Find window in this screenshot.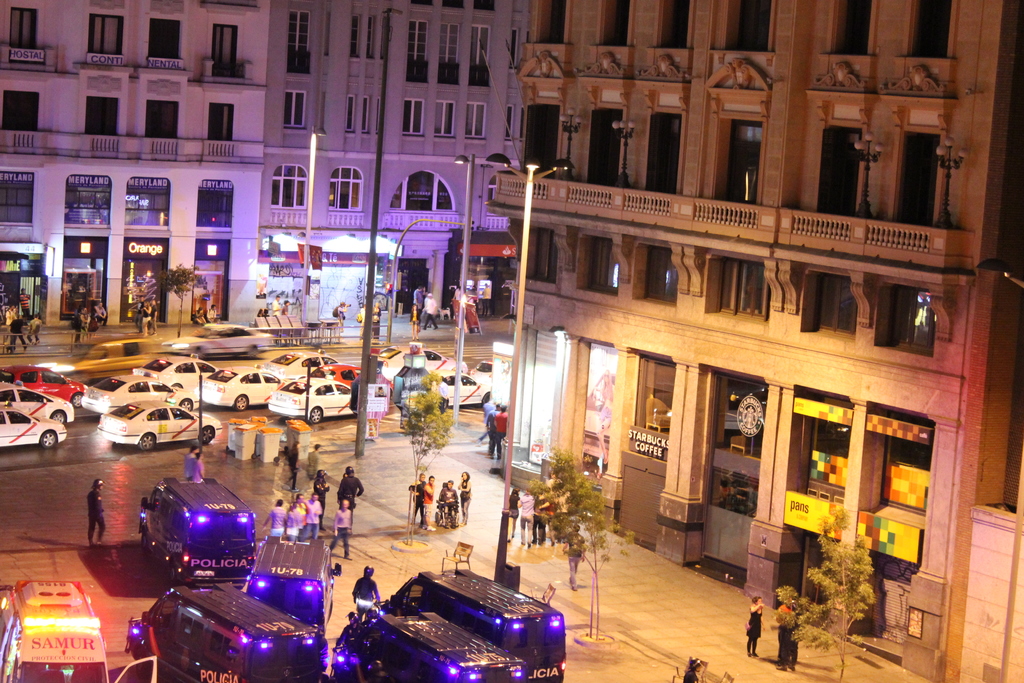
The bounding box for window is <region>125, 177, 173, 230</region>.
